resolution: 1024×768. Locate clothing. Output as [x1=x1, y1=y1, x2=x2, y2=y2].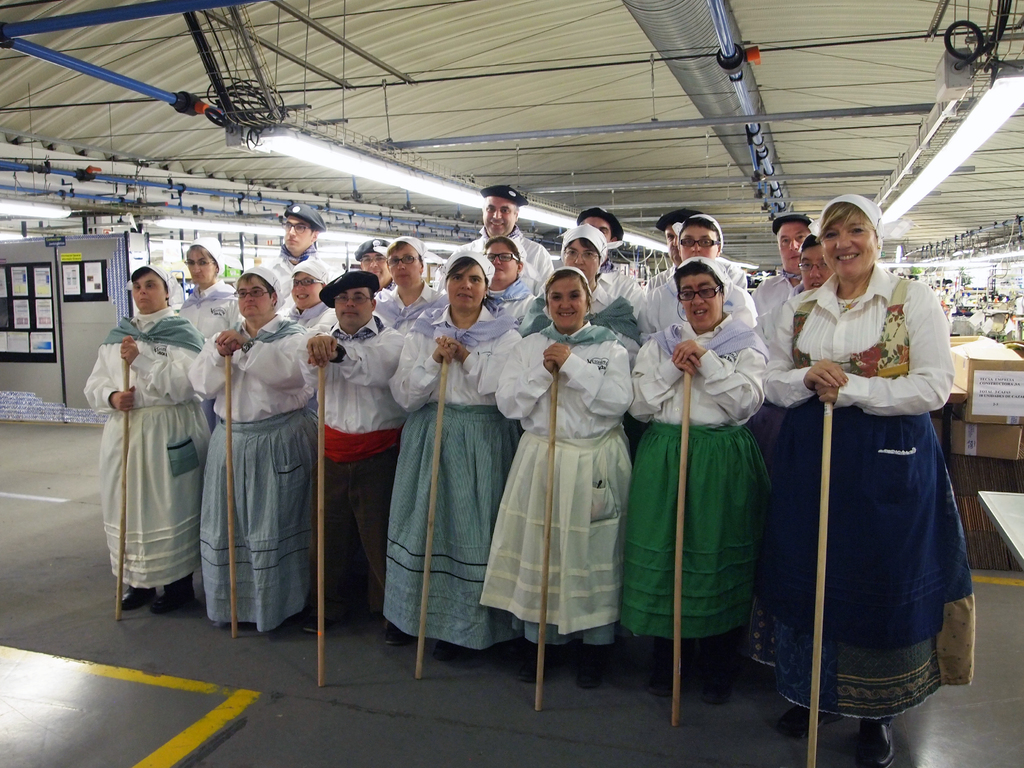
[x1=384, y1=401, x2=516, y2=642].
